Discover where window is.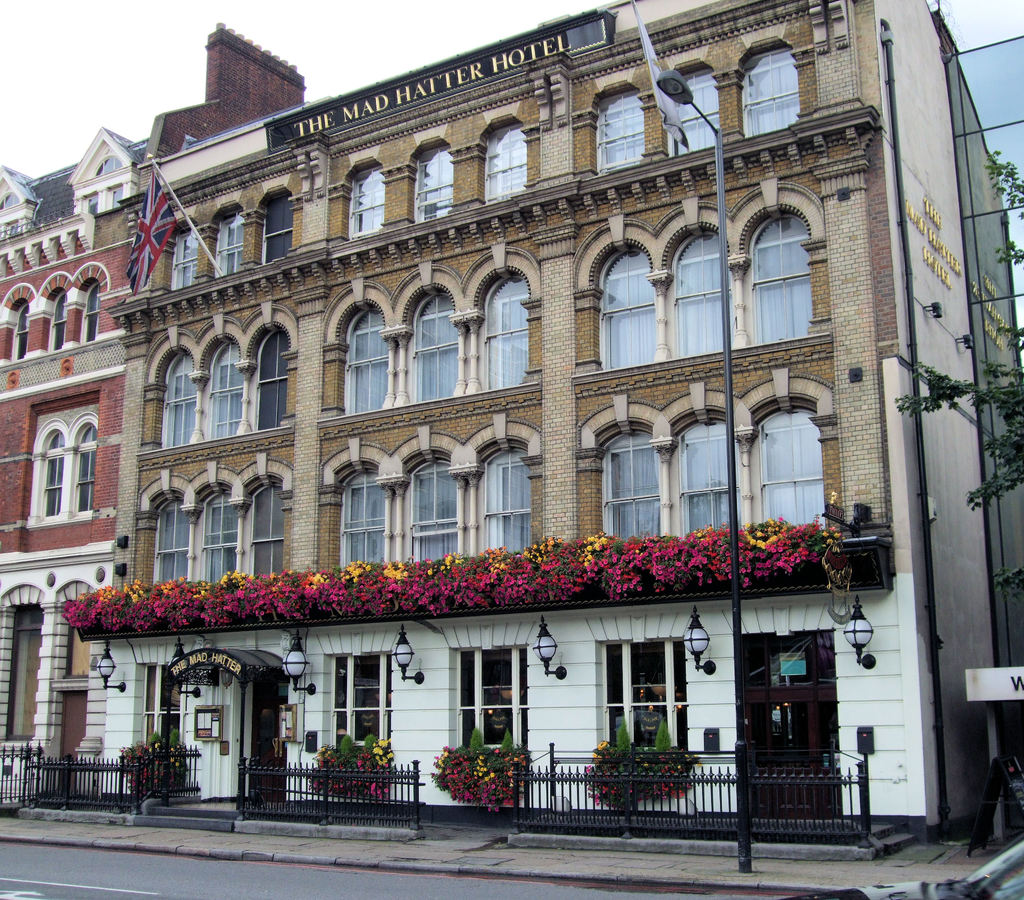
Discovered at <box>318,651,392,765</box>.
